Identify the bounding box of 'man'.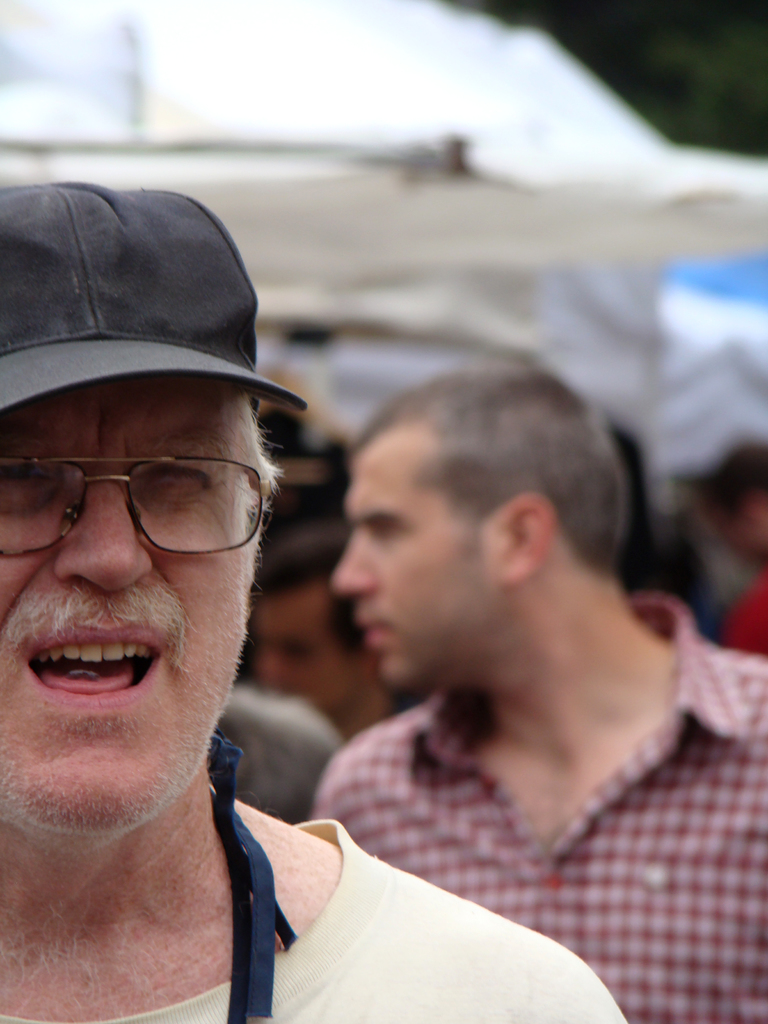
248 525 427 735.
